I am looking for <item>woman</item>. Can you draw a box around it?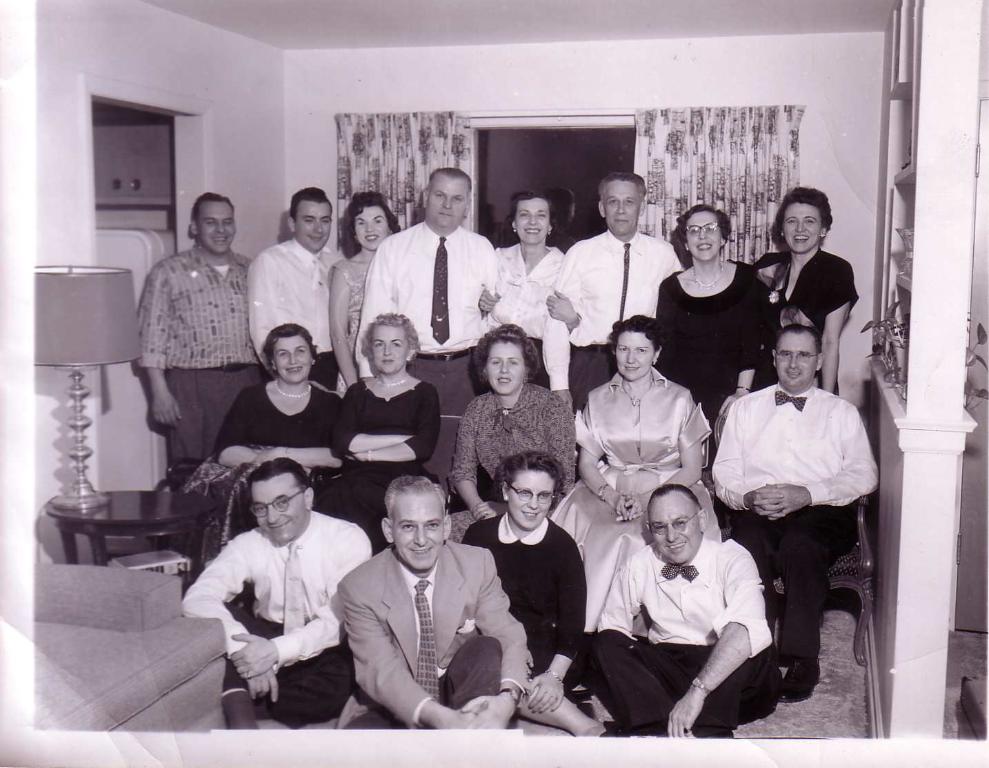
Sure, the bounding box is bbox(476, 193, 585, 385).
